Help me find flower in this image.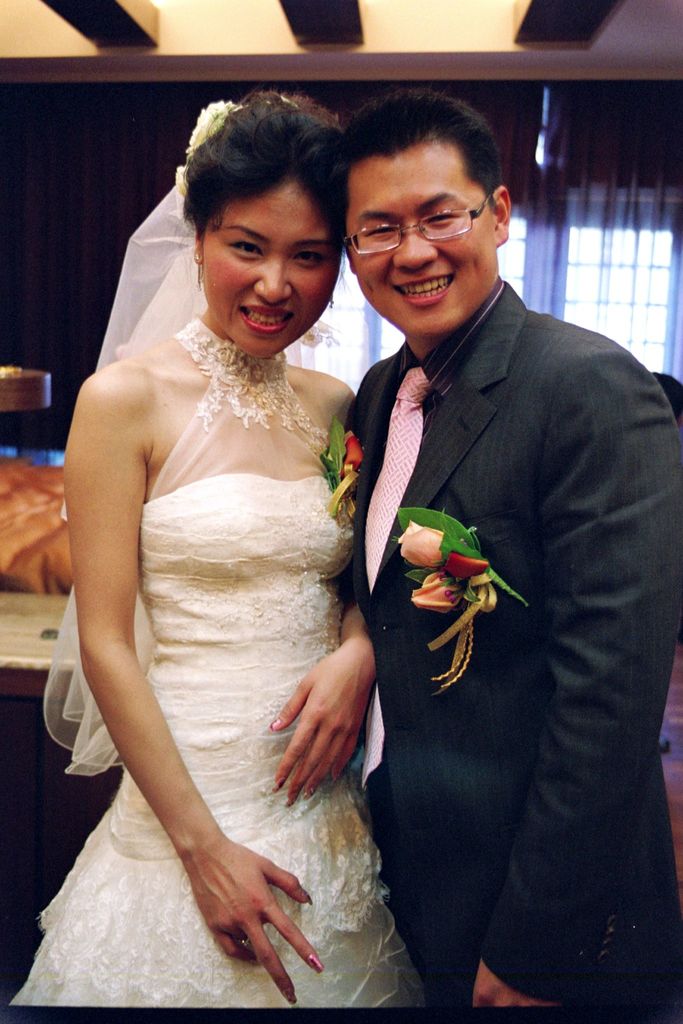
Found it: (402,519,456,572).
